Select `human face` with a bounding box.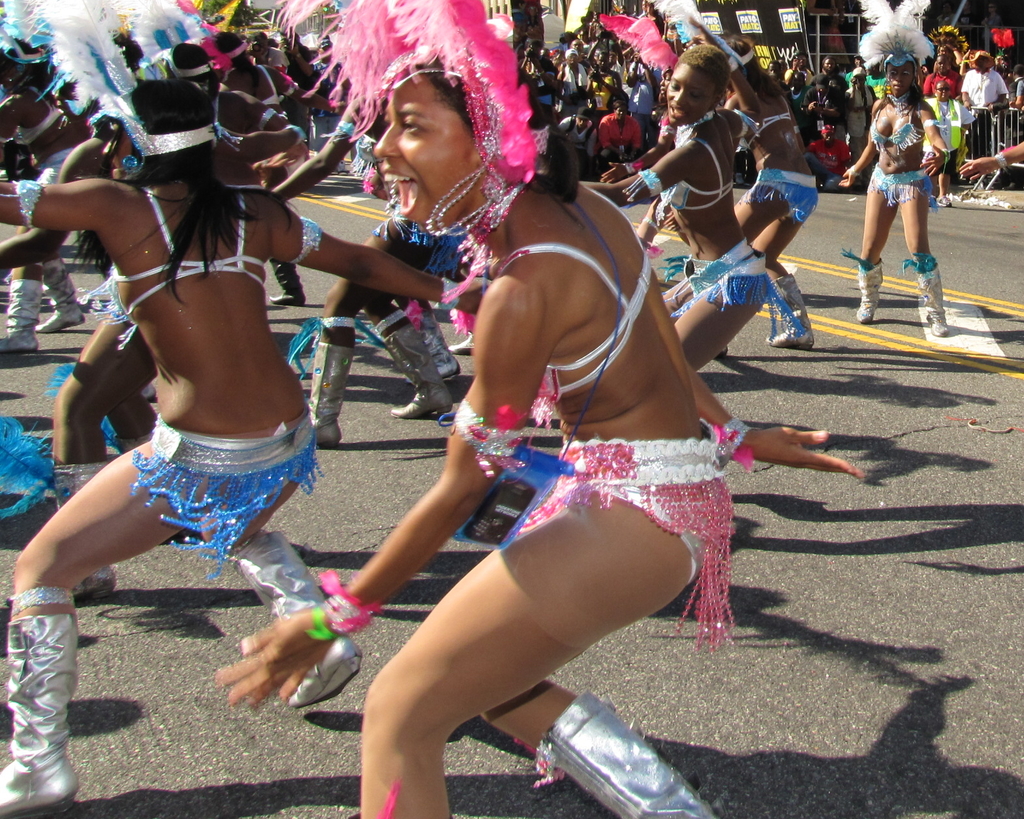
[x1=856, y1=75, x2=865, y2=89].
